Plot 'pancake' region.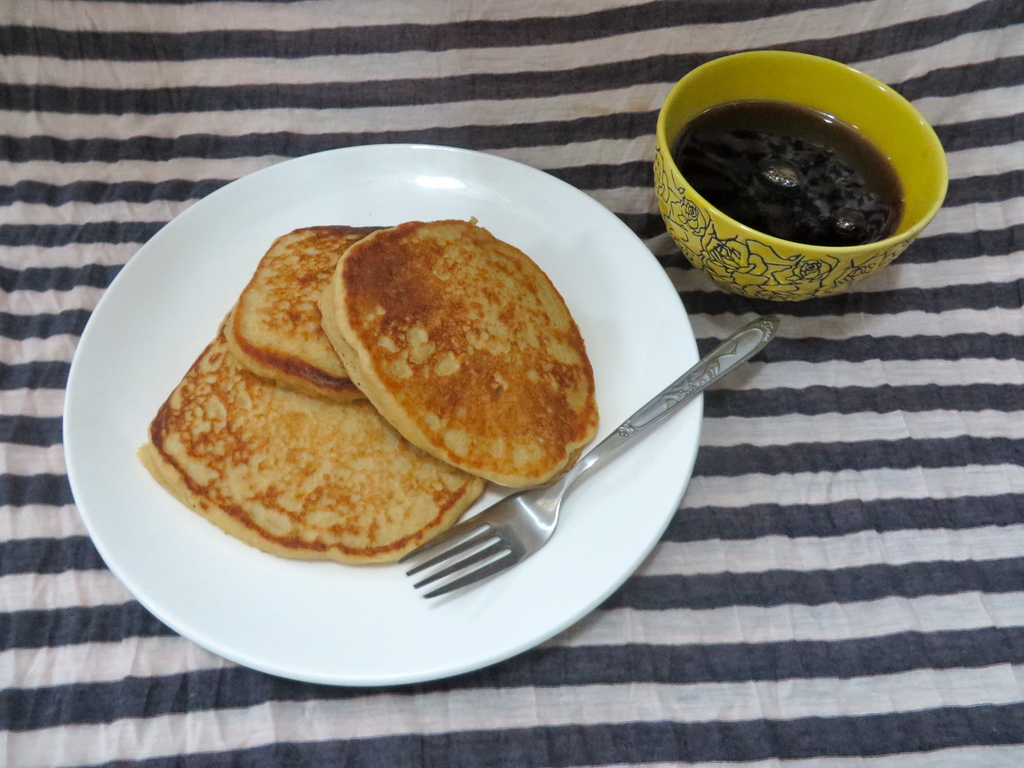
Plotted at {"x1": 131, "y1": 310, "x2": 479, "y2": 565}.
